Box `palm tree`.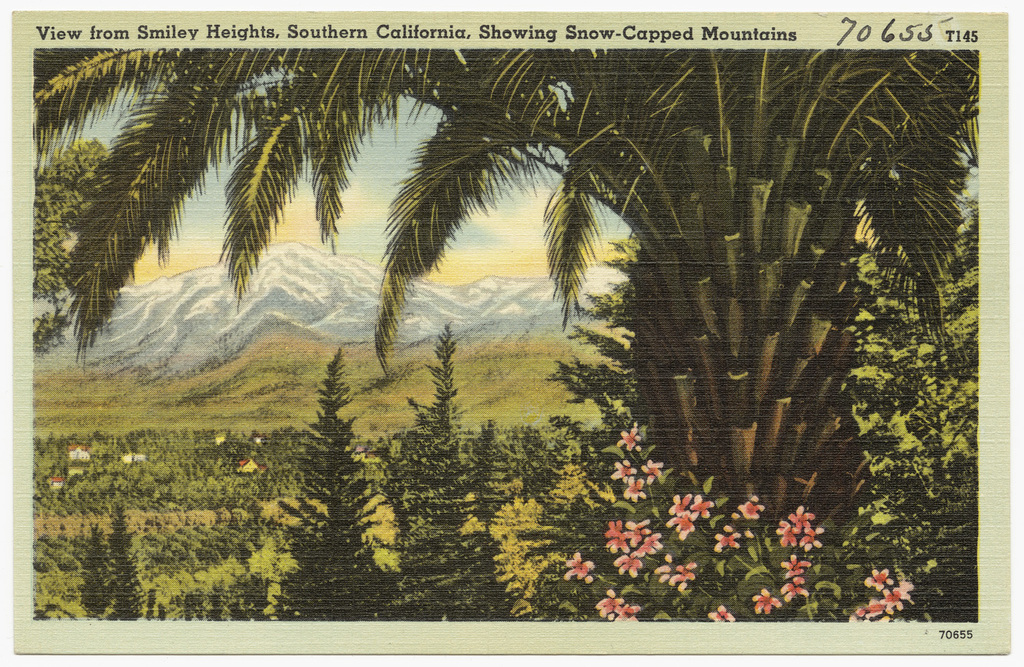
box(58, 18, 937, 591).
